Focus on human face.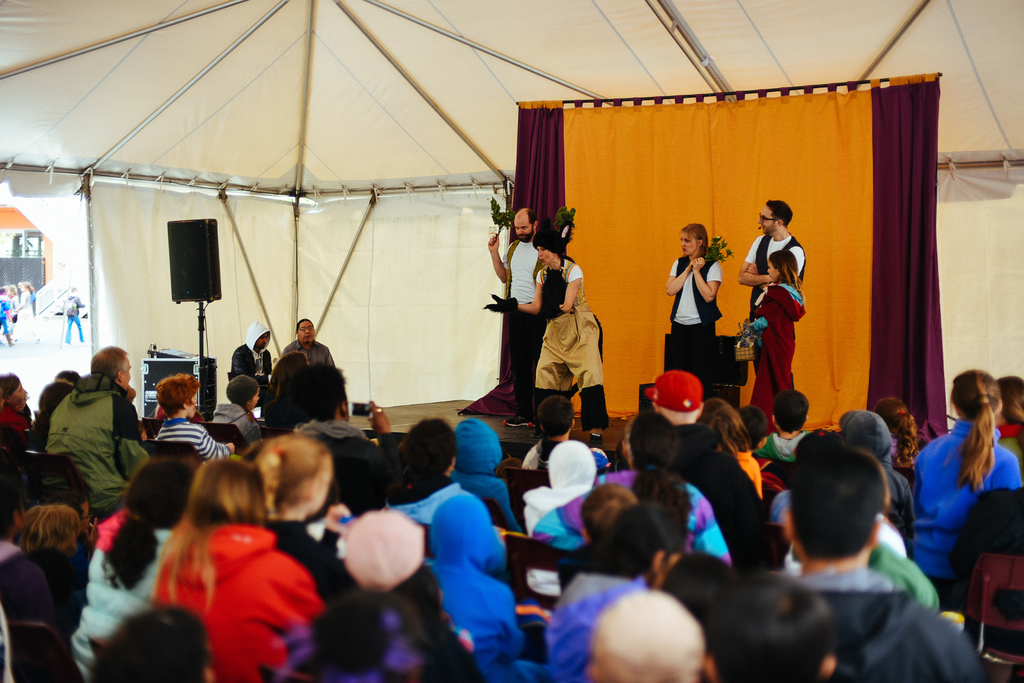
Focused at 115/354/132/388.
